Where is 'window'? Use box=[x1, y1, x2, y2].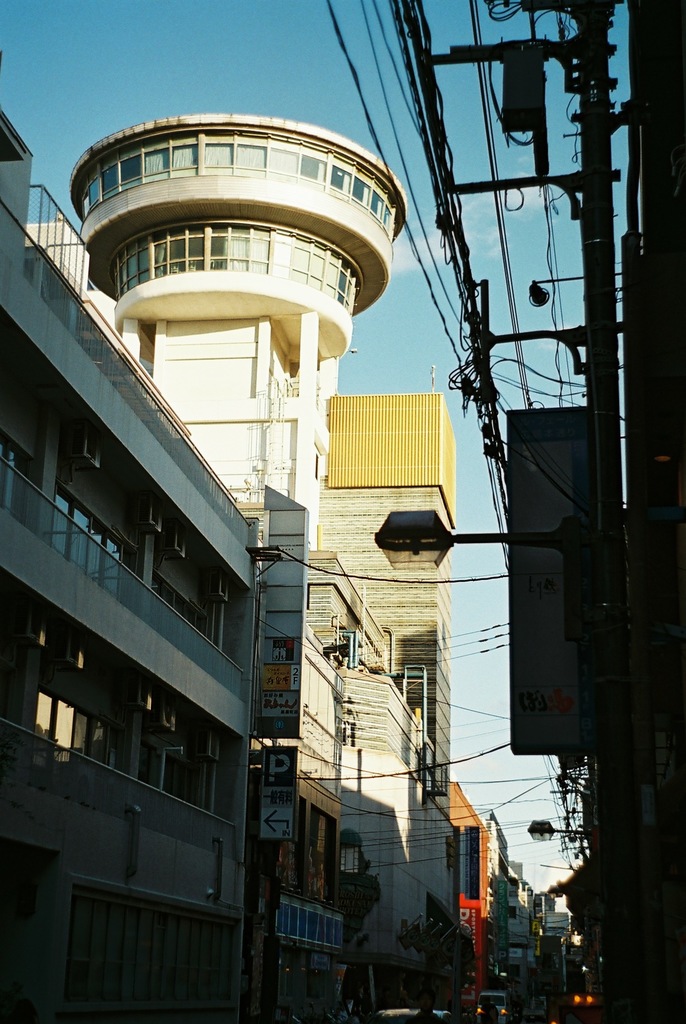
box=[230, 140, 391, 242].
